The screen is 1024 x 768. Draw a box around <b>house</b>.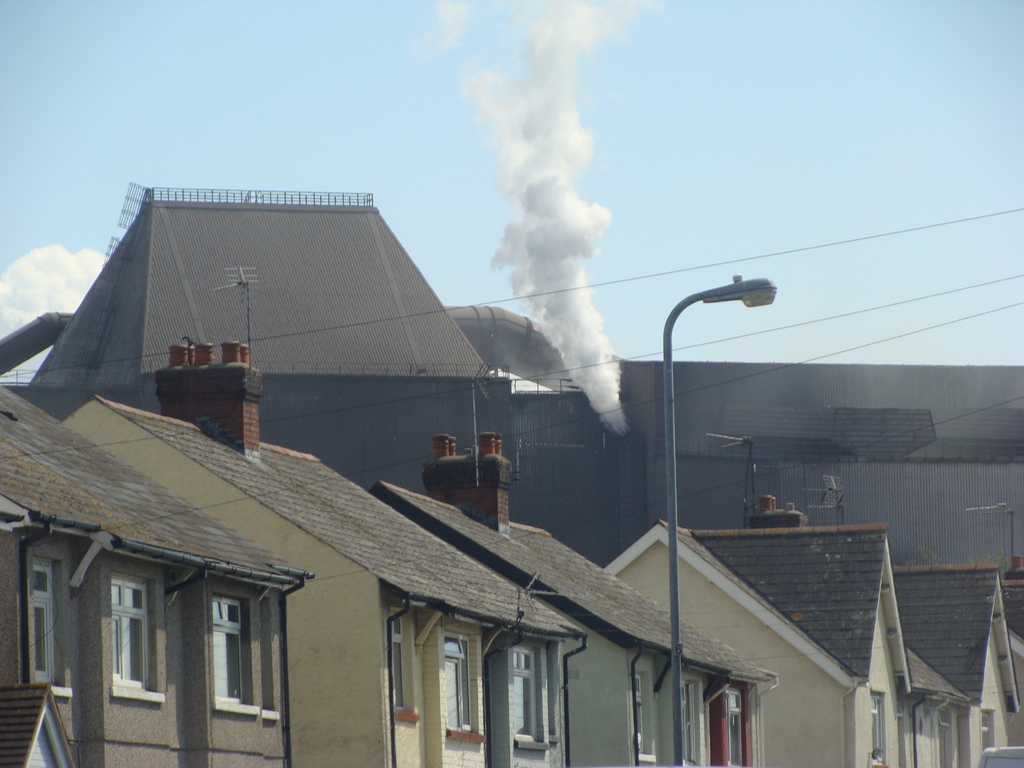
1001,553,1023,678.
